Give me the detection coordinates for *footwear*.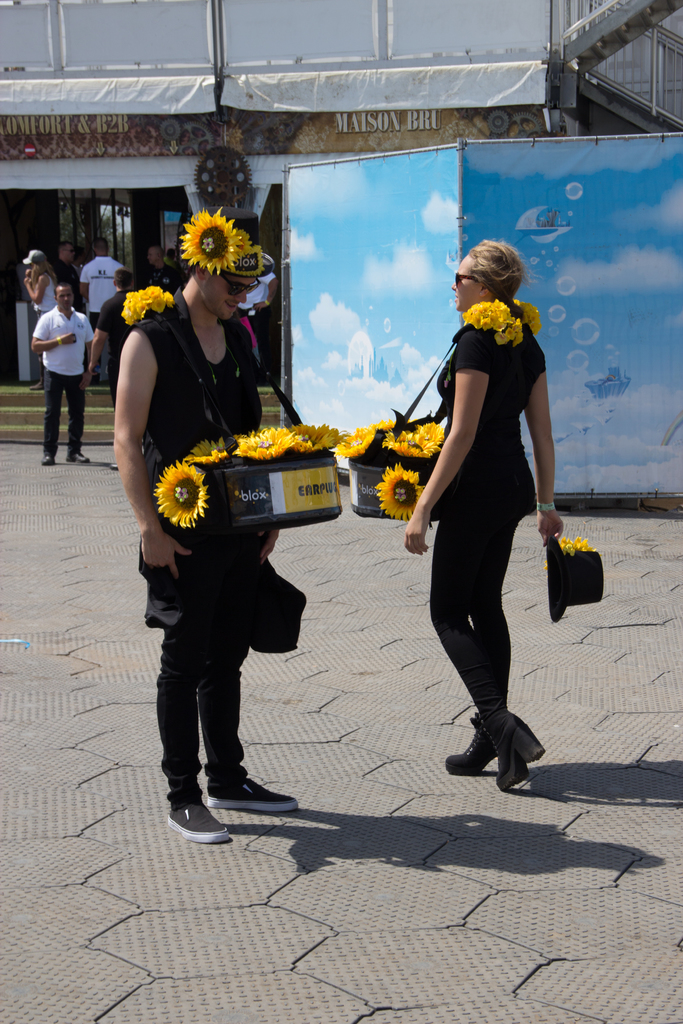
locate(60, 450, 89, 466).
